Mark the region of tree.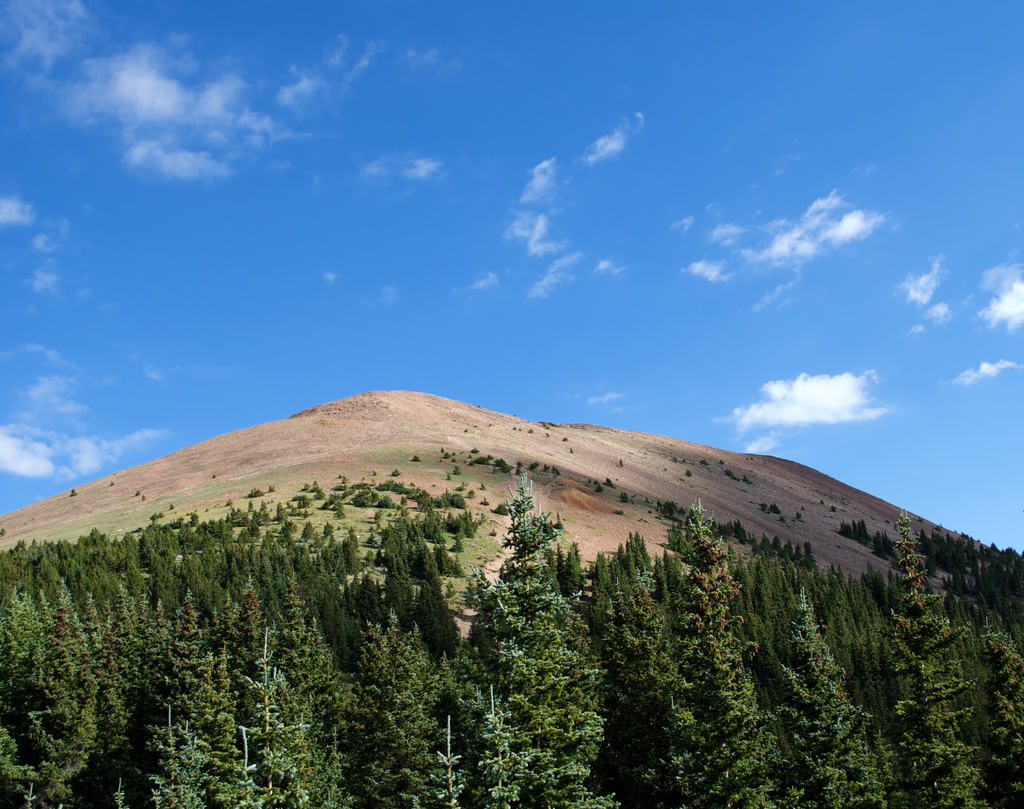
Region: crop(285, 521, 298, 540).
